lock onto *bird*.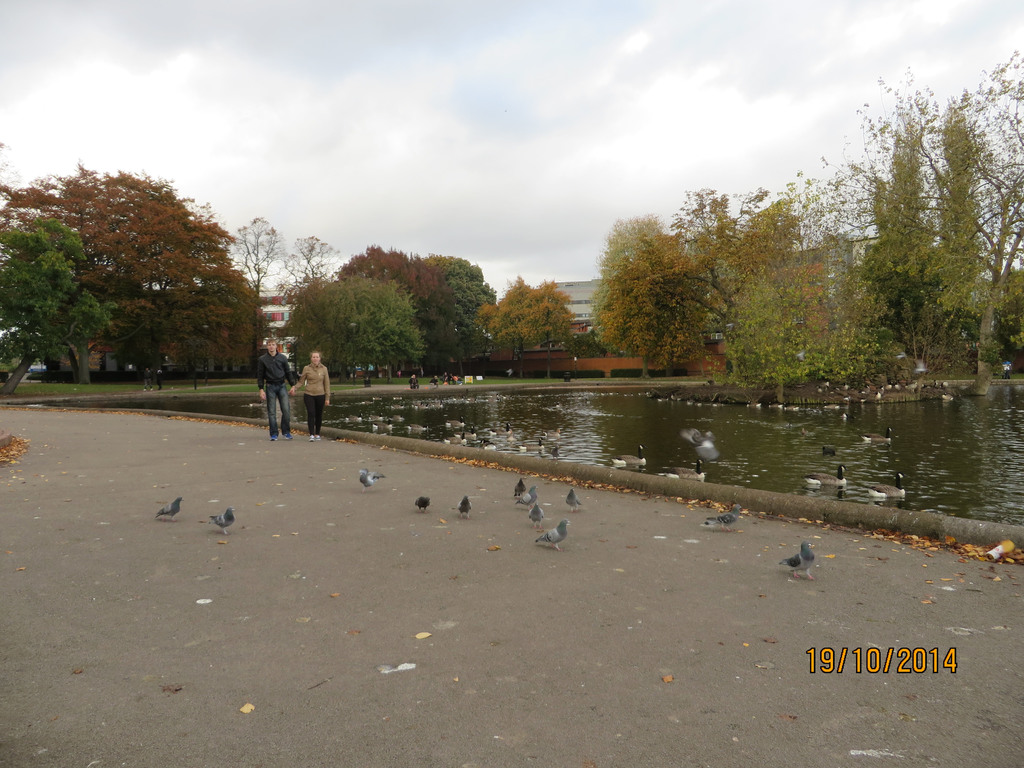
Locked: 417 421 430 430.
